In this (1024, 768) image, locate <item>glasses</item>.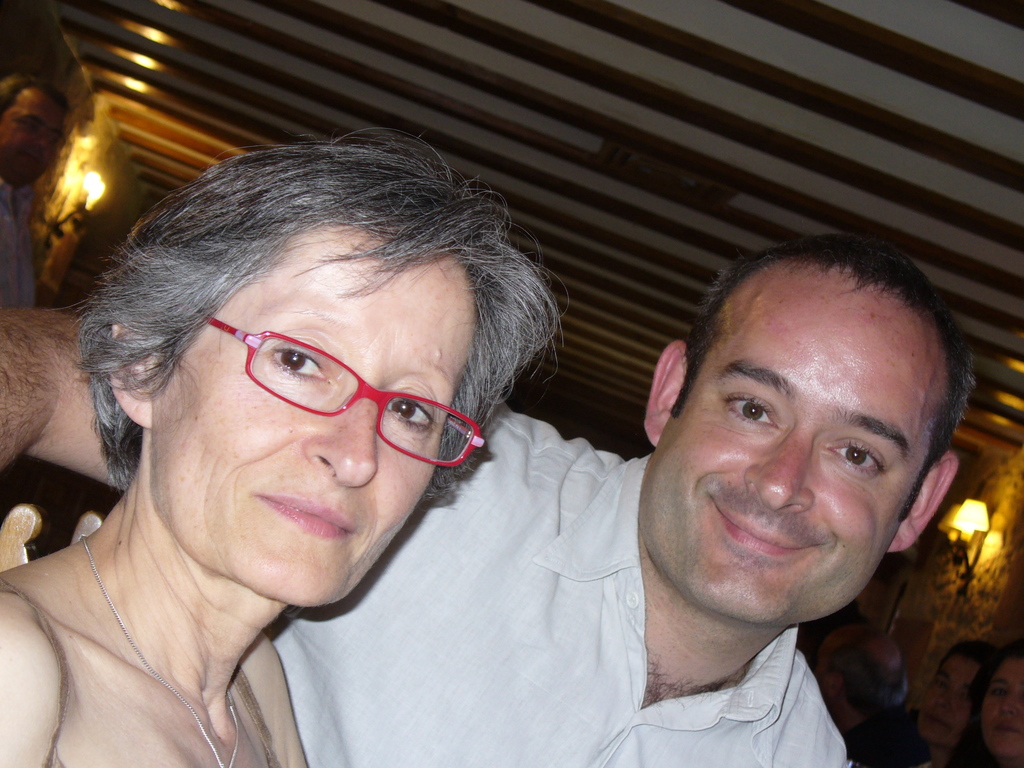
Bounding box: <bbox>200, 316, 504, 477</bbox>.
